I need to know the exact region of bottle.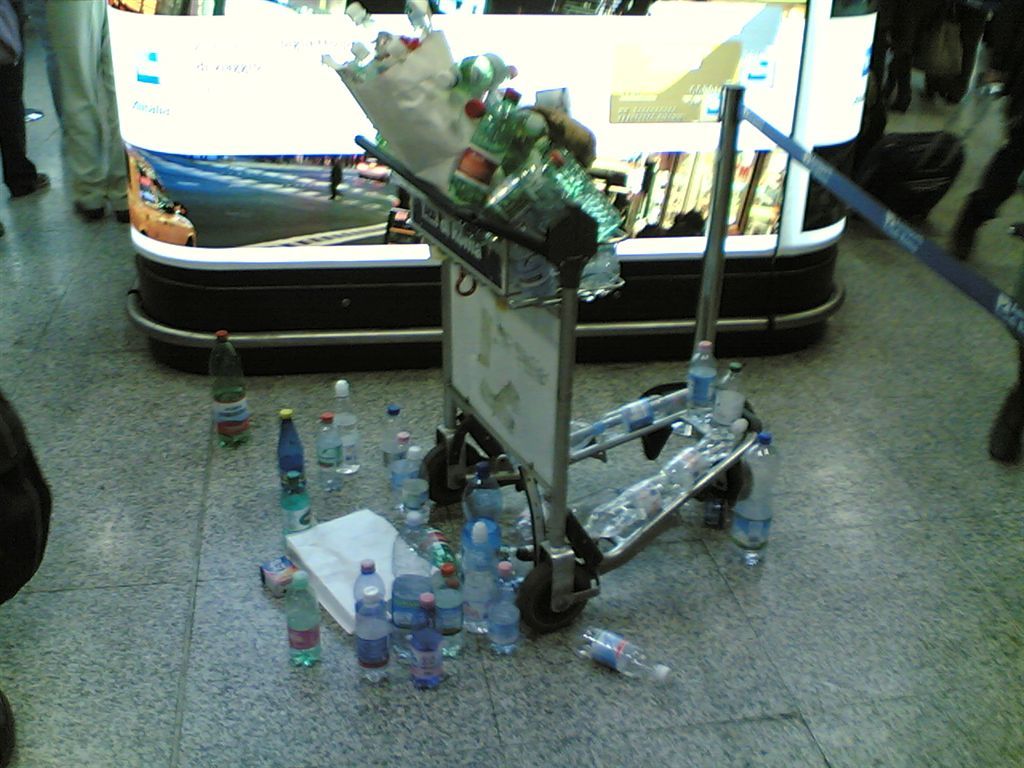
Region: (284,471,314,546).
